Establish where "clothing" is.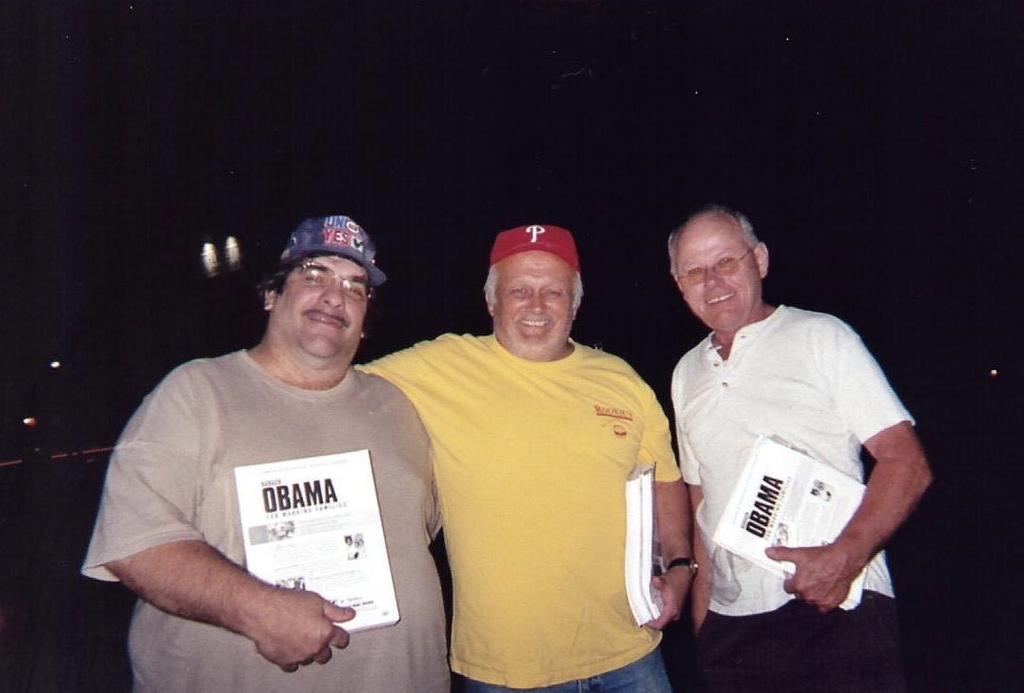
Established at box=[410, 304, 676, 687].
